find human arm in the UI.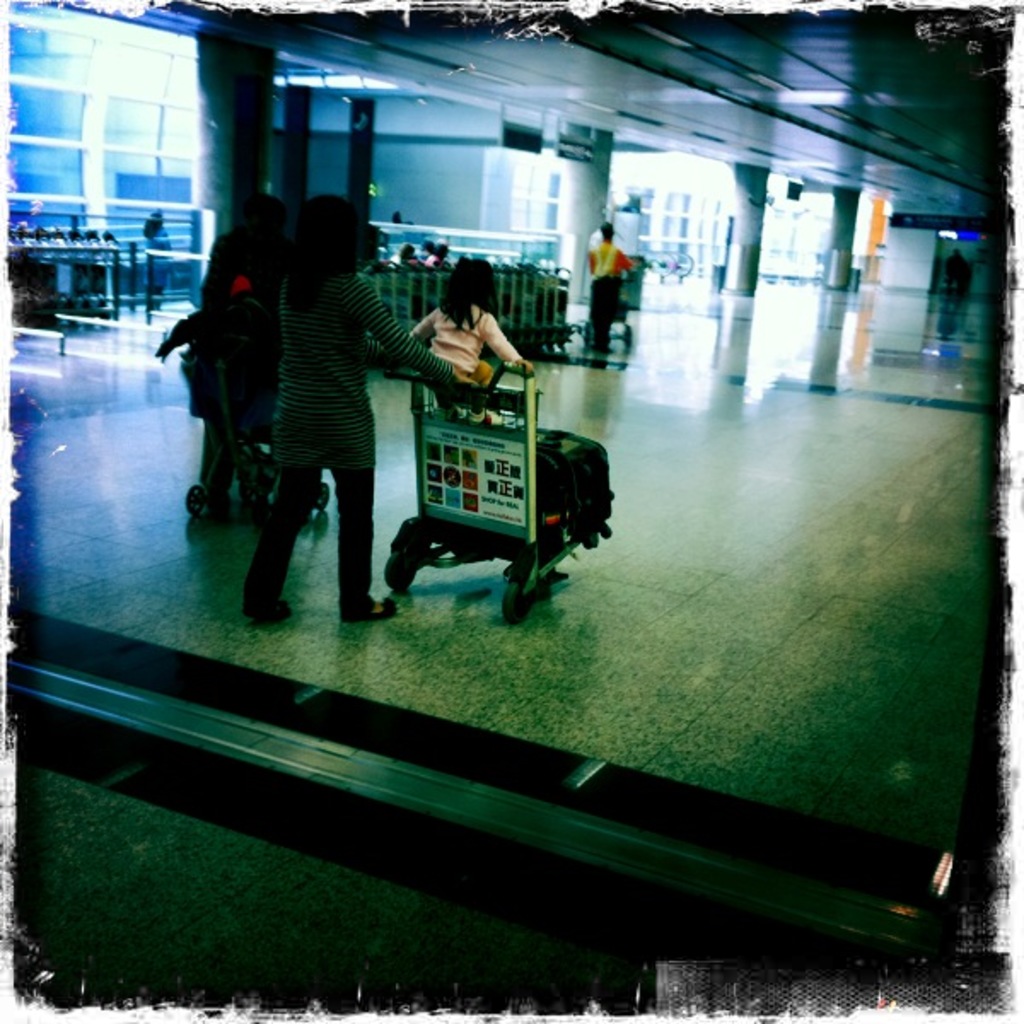
UI element at [x1=367, y1=336, x2=398, y2=375].
